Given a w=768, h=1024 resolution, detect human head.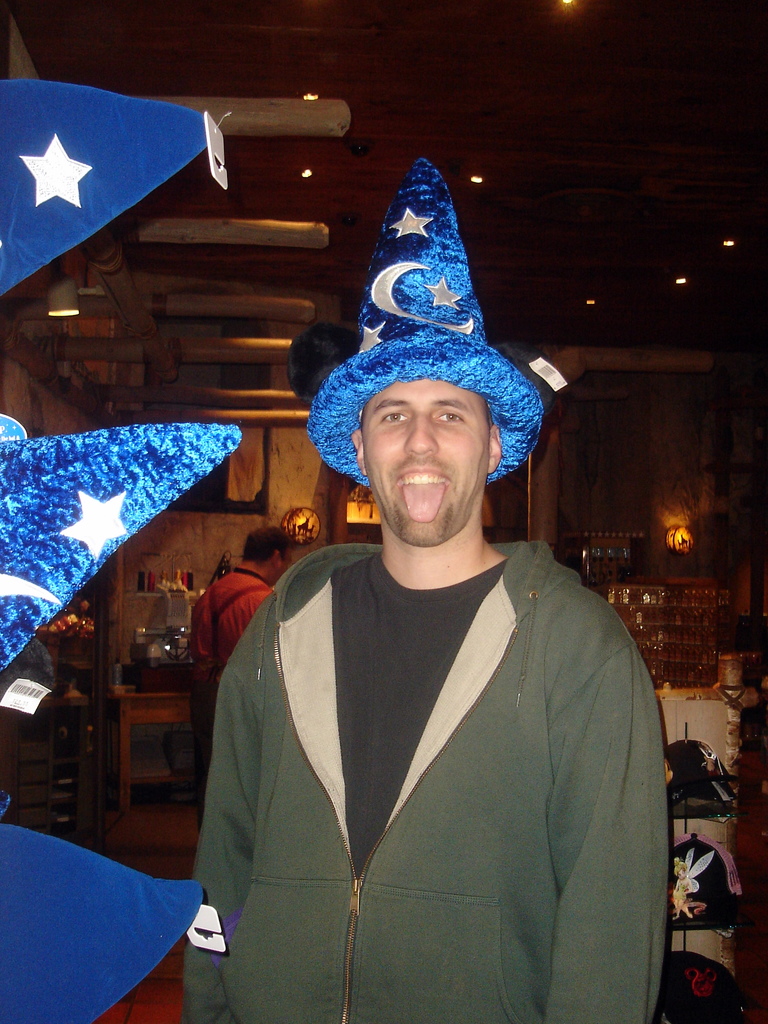
<box>244,528,293,579</box>.
